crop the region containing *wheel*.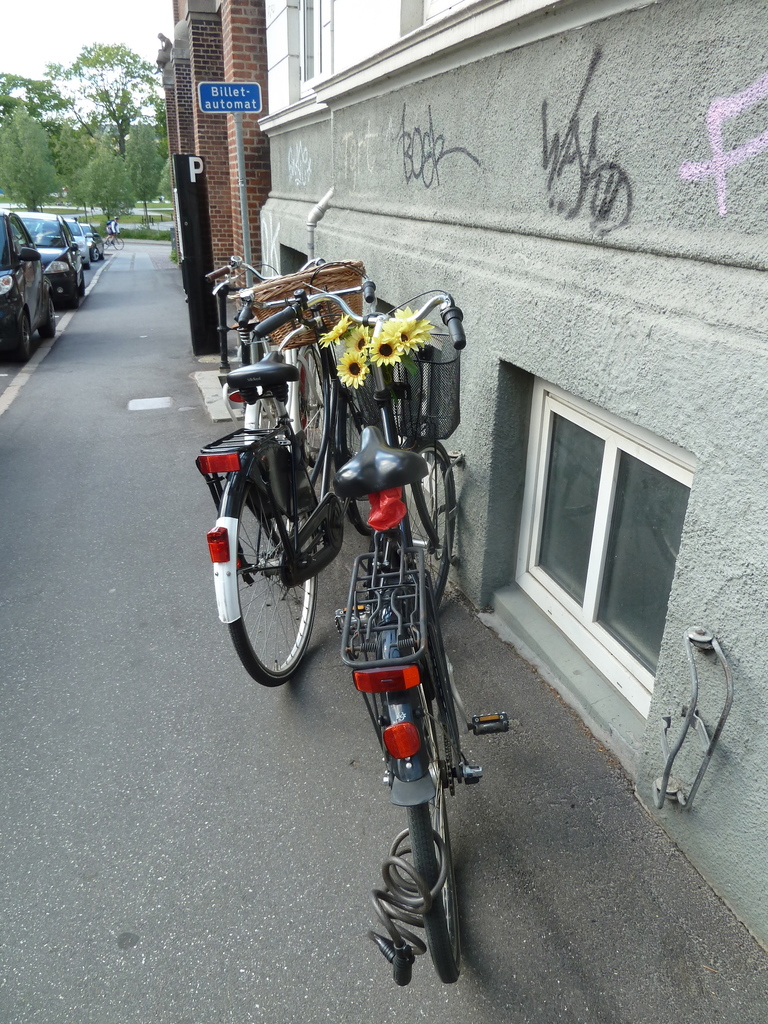
Crop region: box=[44, 307, 58, 340].
